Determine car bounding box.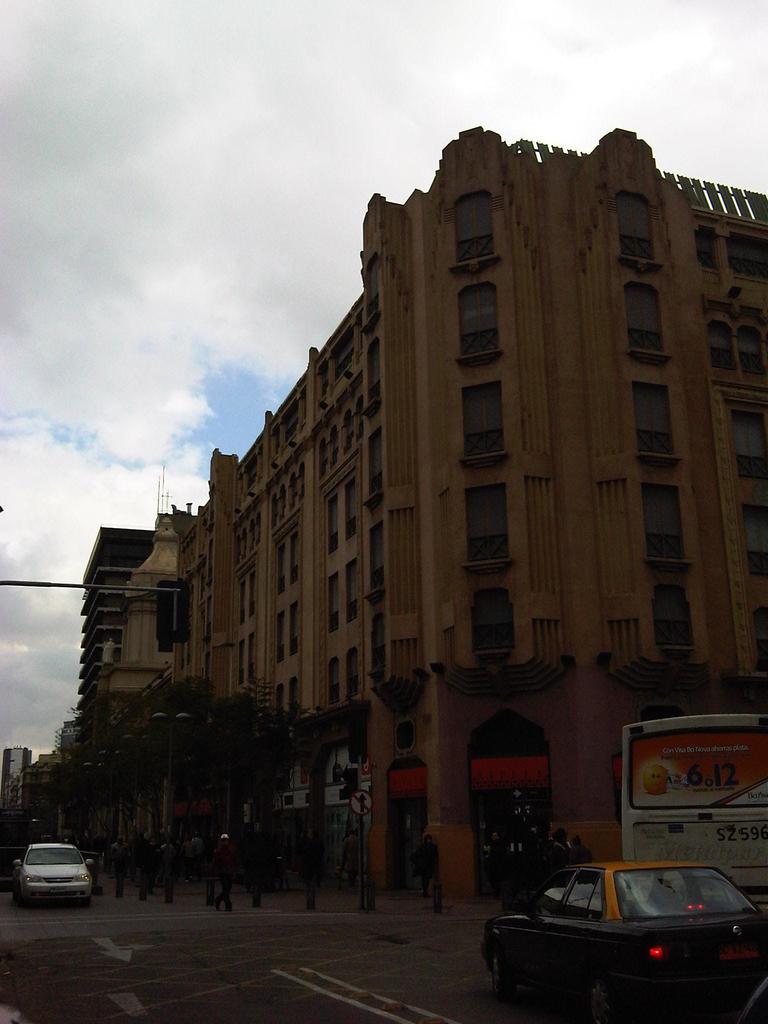
Determined: crop(17, 844, 99, 897).
